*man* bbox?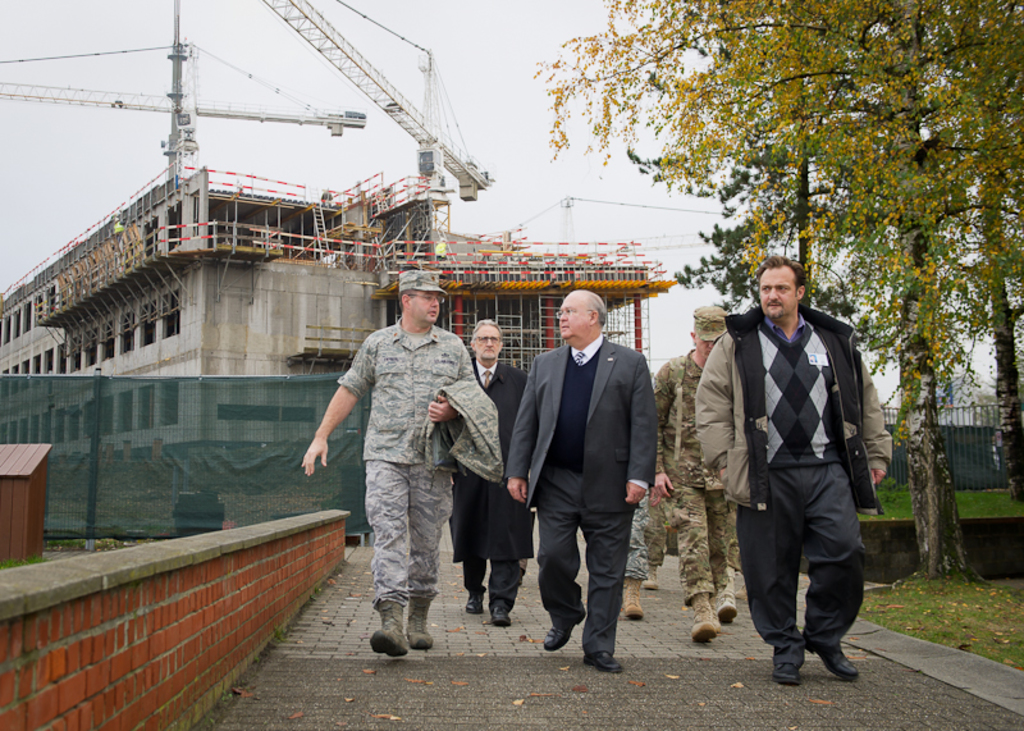
690/256/895/684
